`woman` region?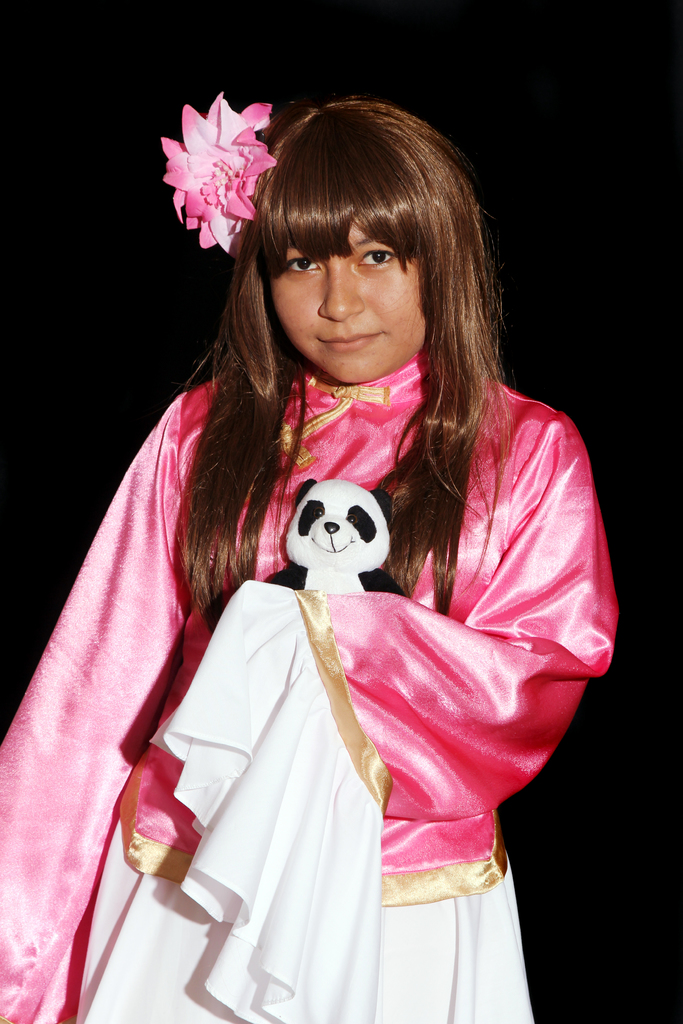
0:100:622:1023
